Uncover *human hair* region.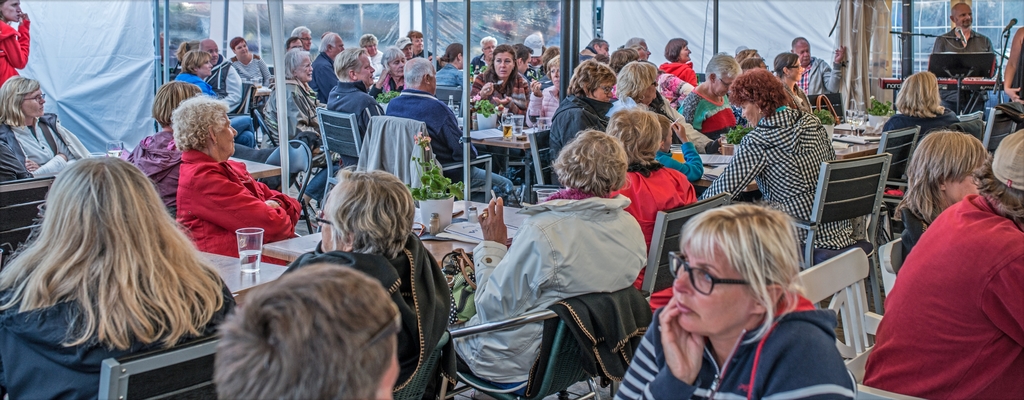
Uncovered: select_region(326, 164, 417, 266).
